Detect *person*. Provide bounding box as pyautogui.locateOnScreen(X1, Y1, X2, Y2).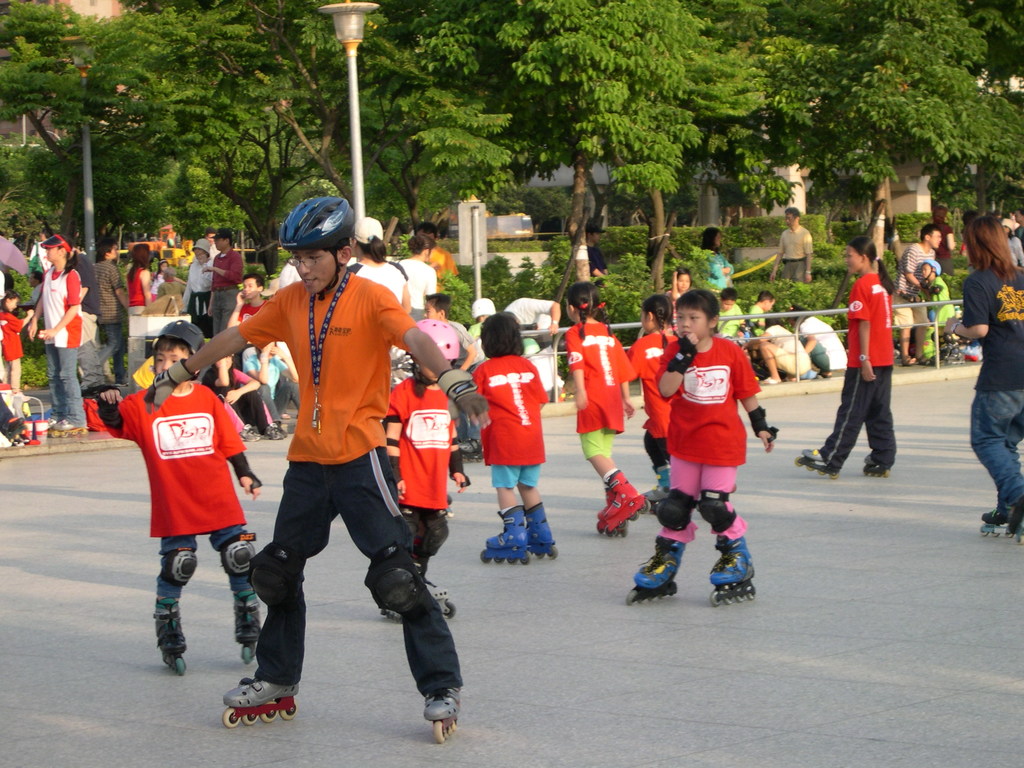
pyautogui.locateOnScreen(795, 227, 904, 479).
